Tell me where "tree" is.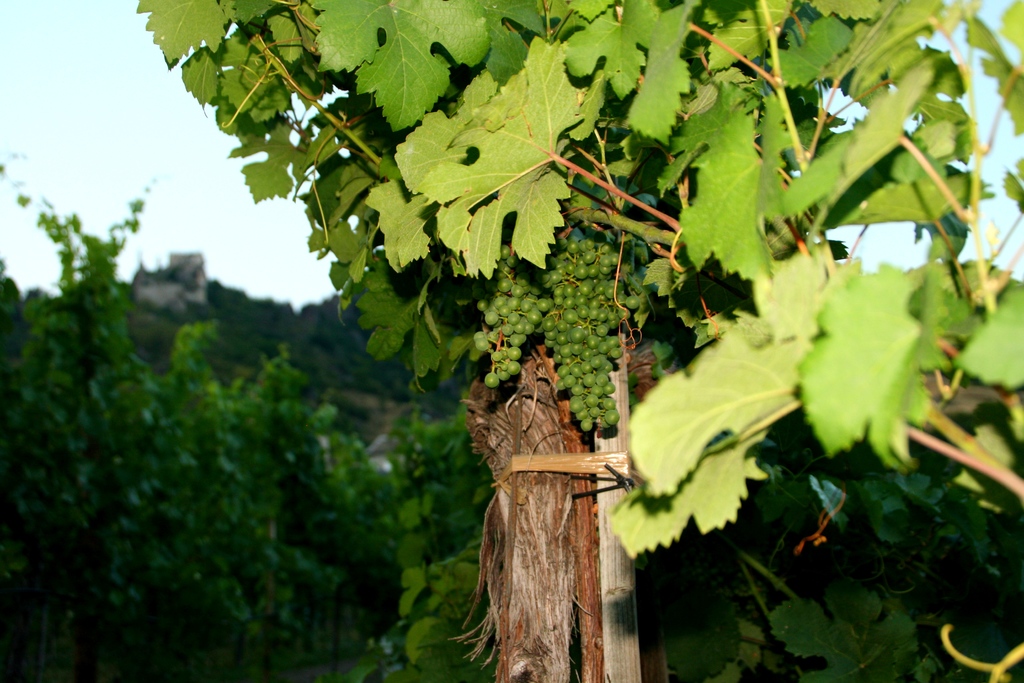
"tree" is at (x1=135, y1=0, x2=1023, y2=682).
